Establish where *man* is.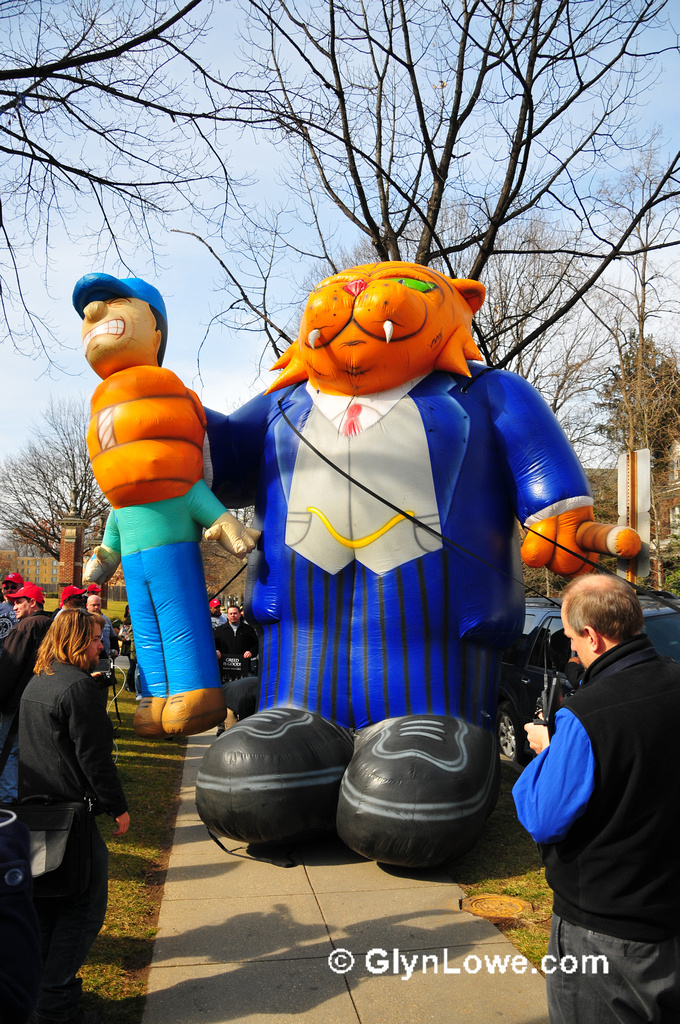
Established at 0, 579, 56, 807.
